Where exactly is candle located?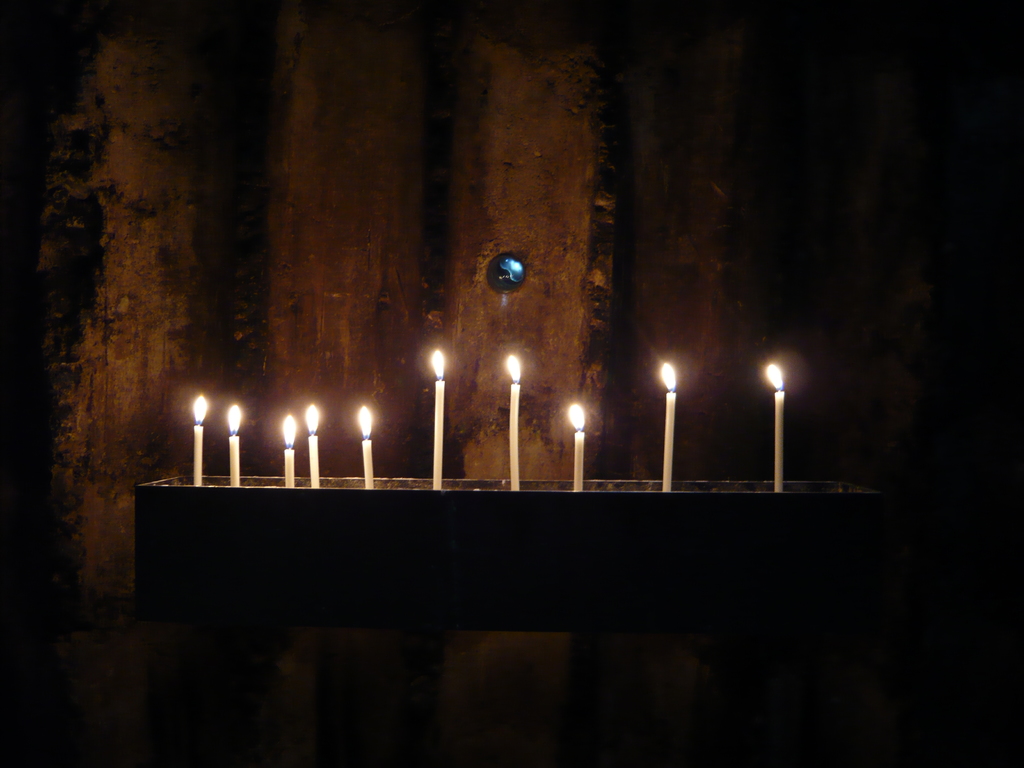
Its bounding box is box(568, 406, 582, 491).
